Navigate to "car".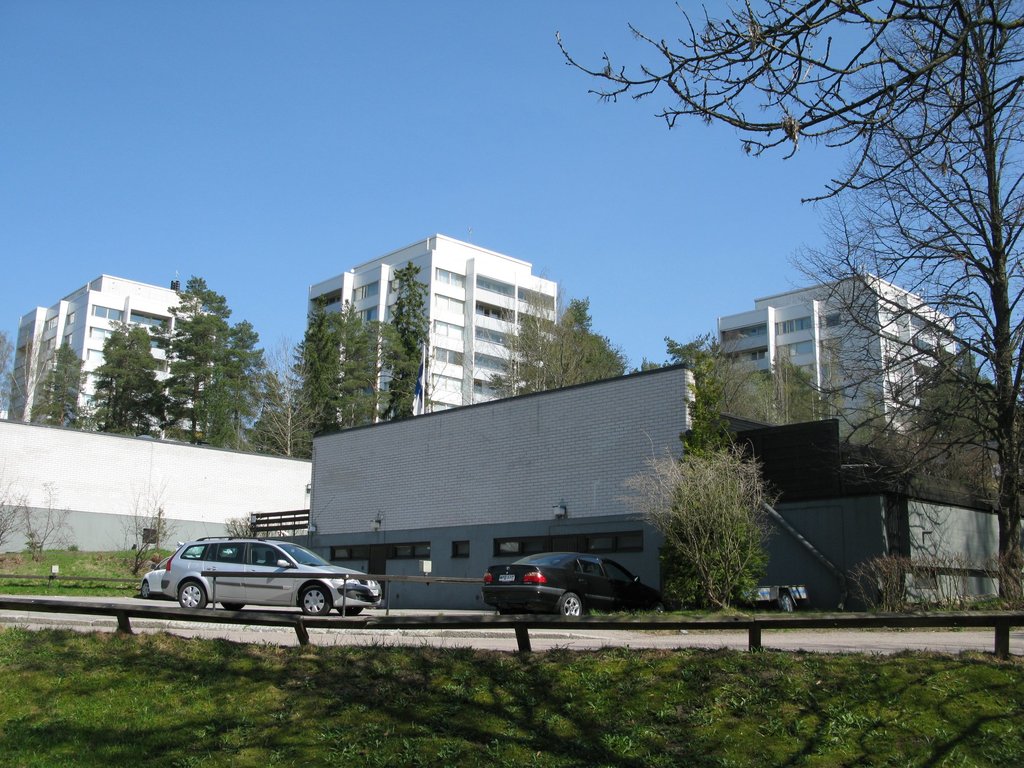
Navigation target: (488,554,671,620).
